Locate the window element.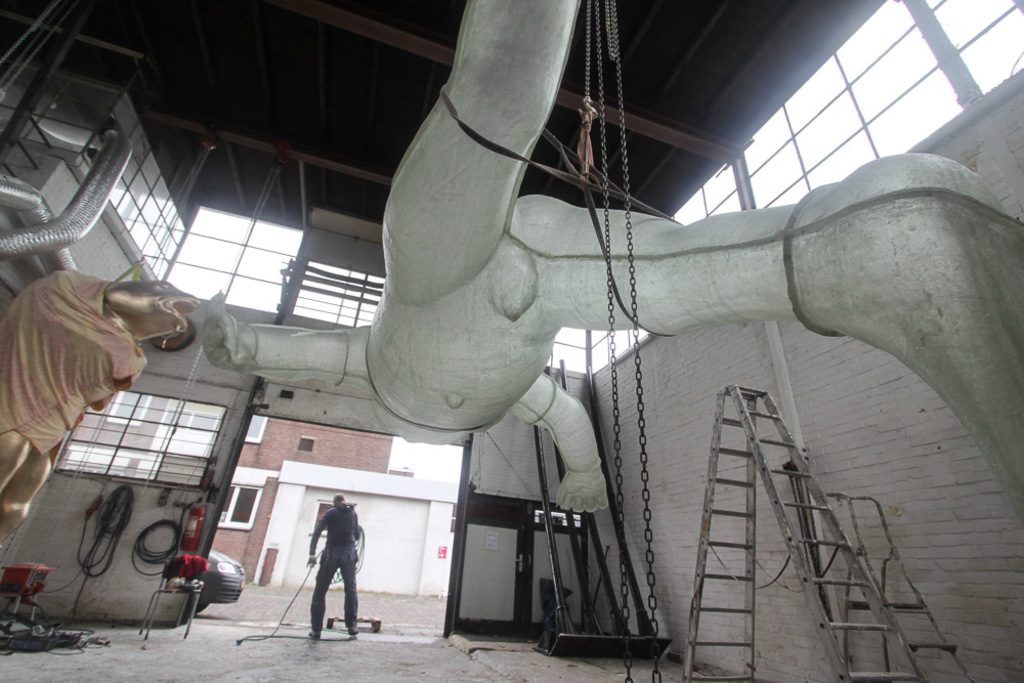
Element bbox: [left=220, top=483, right=260, bottom=528].
